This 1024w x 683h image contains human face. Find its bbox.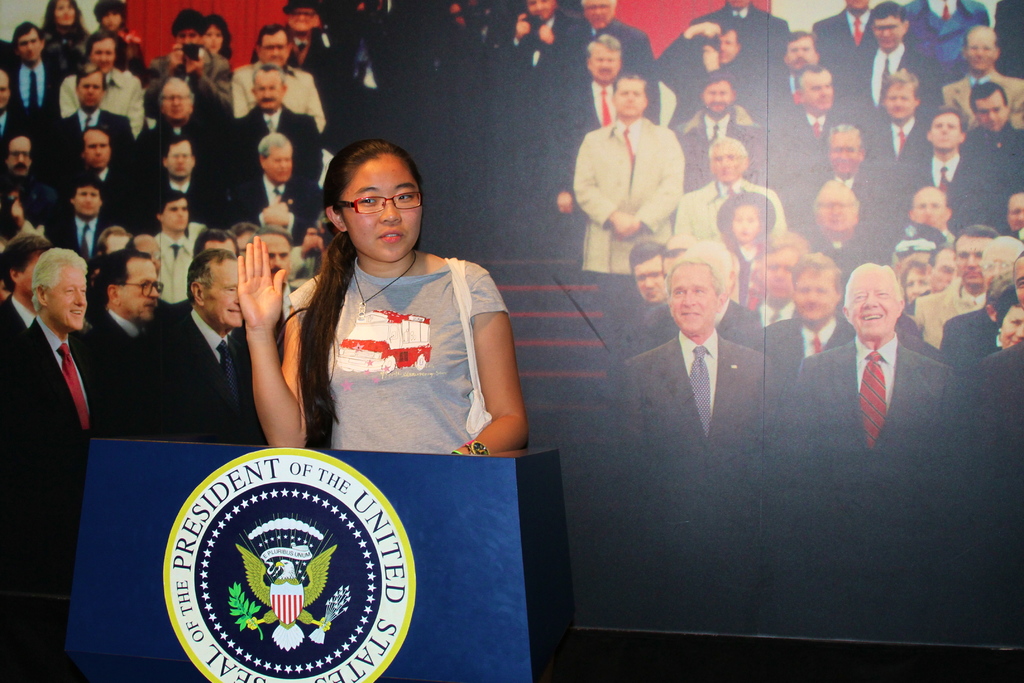
rect(919, 189, 948, 224).
